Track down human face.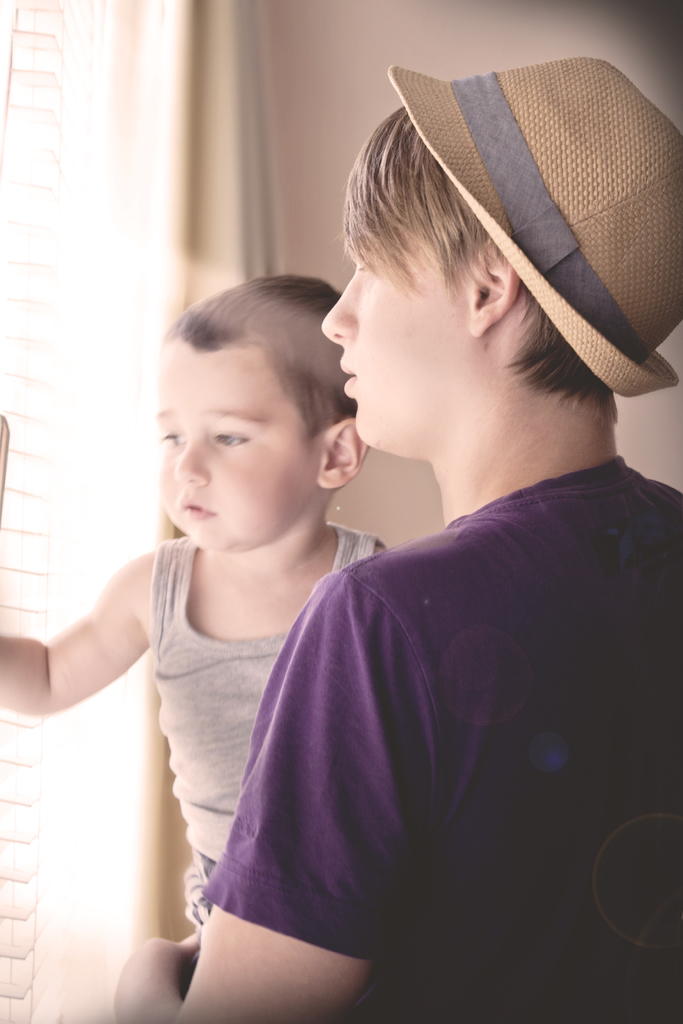
Tracked to [x1=147, y1=330, x2=309, y2=547].
